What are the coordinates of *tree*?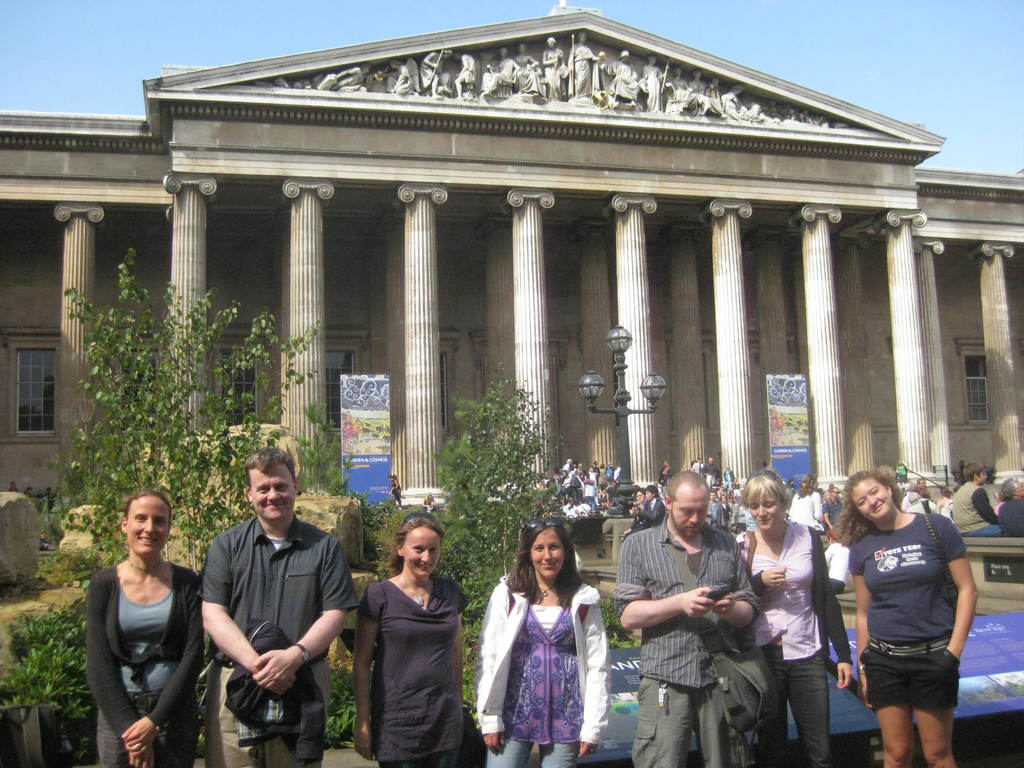
BBox(376, 353, 555, 717).
